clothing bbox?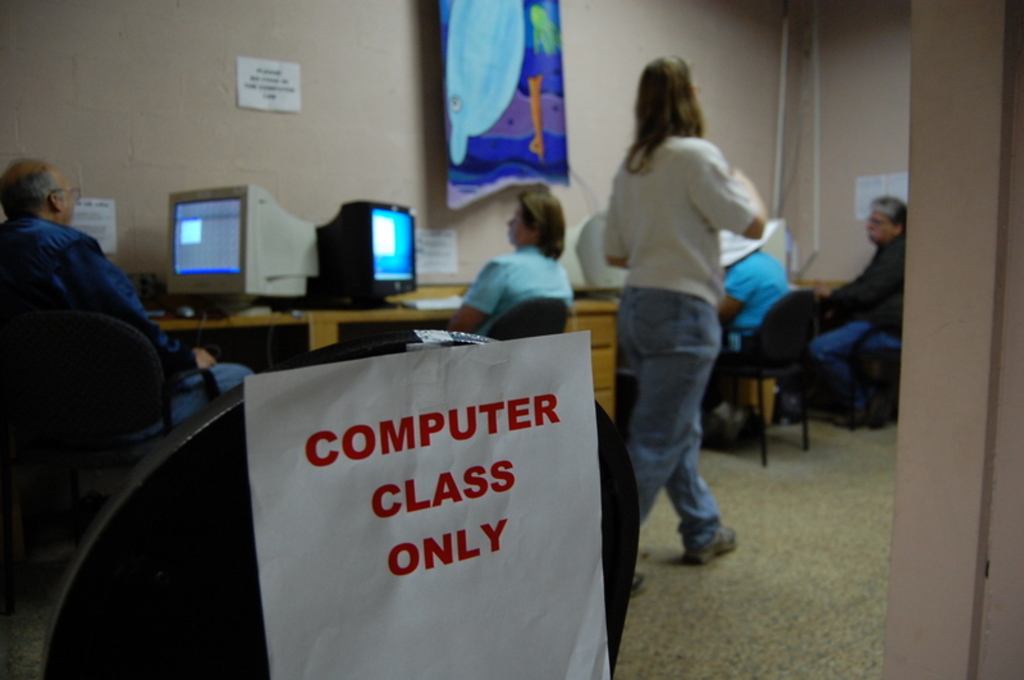
<bbox>460, 251, 568, 334</bbox>
